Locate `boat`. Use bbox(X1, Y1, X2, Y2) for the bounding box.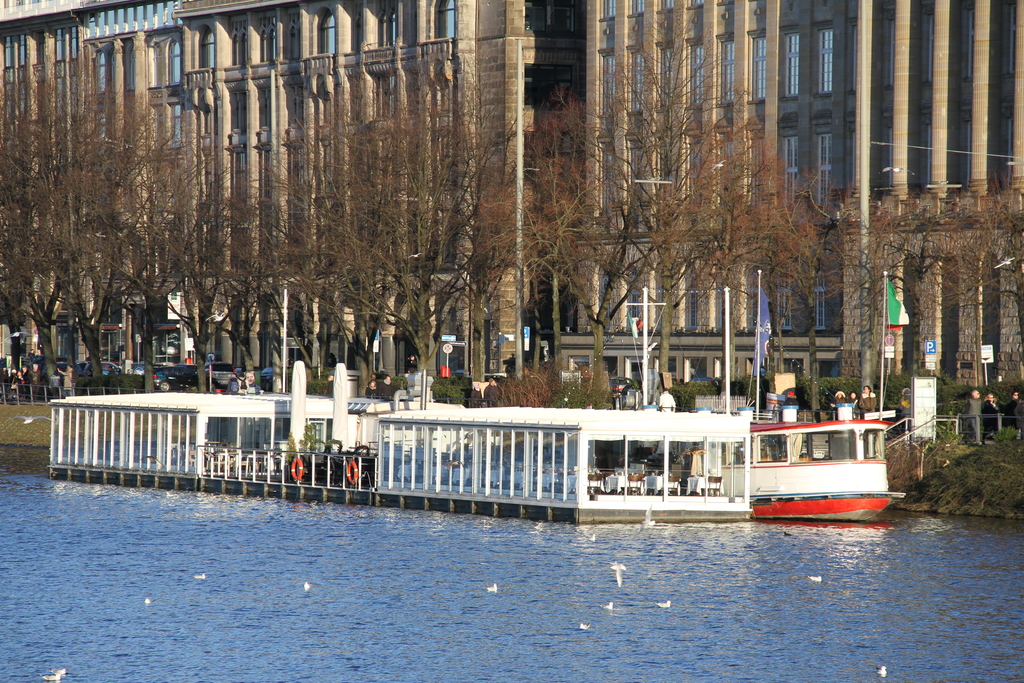
bbox(725, 360, 905, 532).
